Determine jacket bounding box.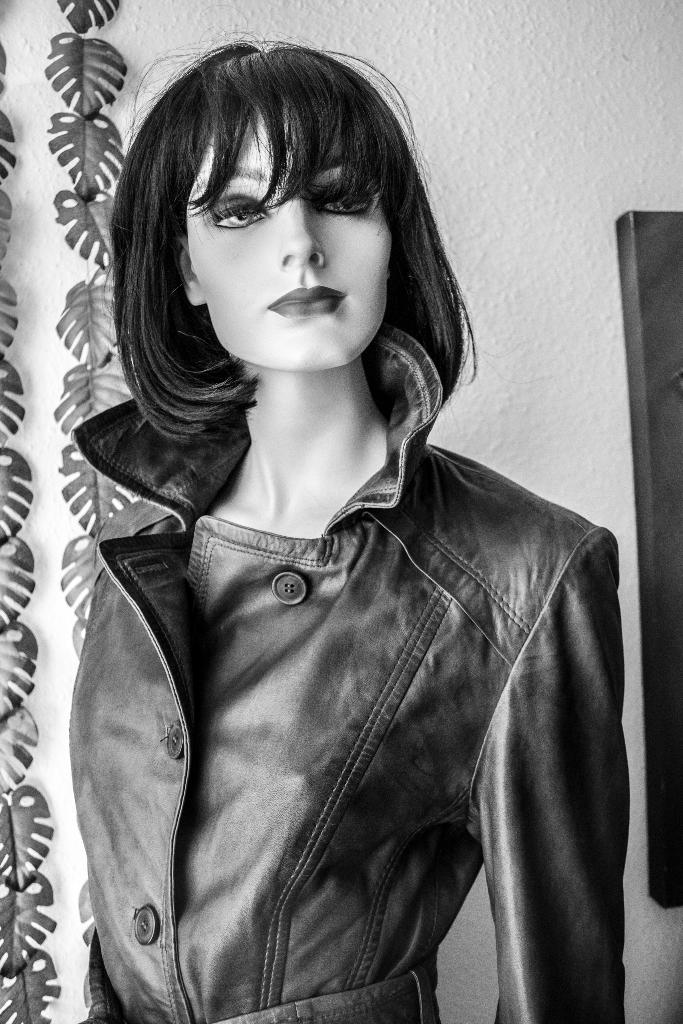
Determined: l=11, t=232, r=646, b=996.
